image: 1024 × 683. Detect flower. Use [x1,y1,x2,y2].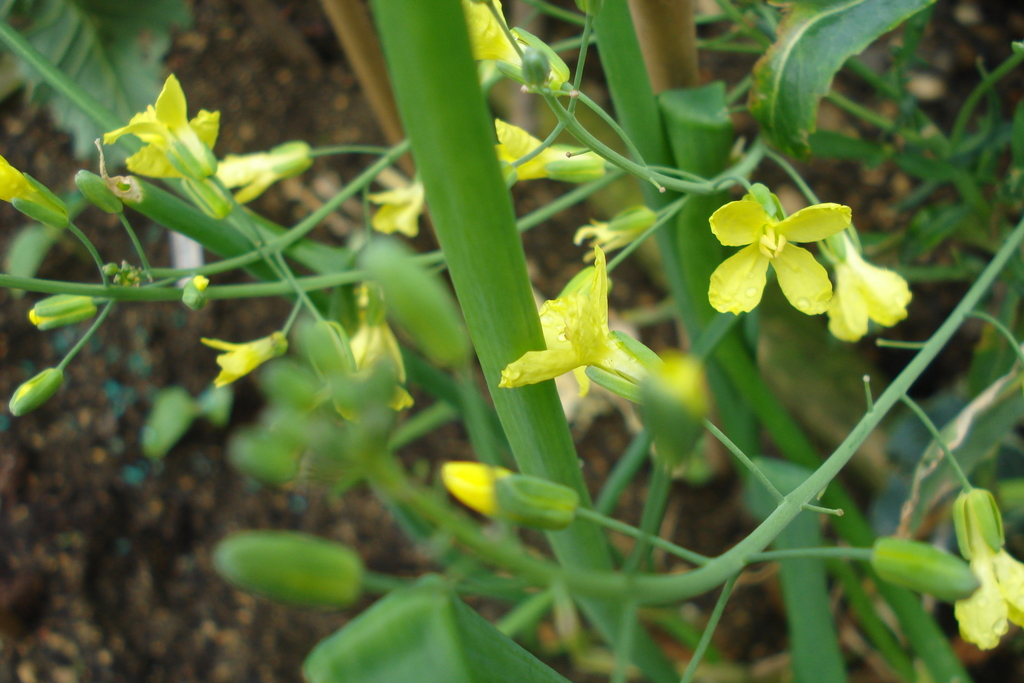
[440,459,576,527].
